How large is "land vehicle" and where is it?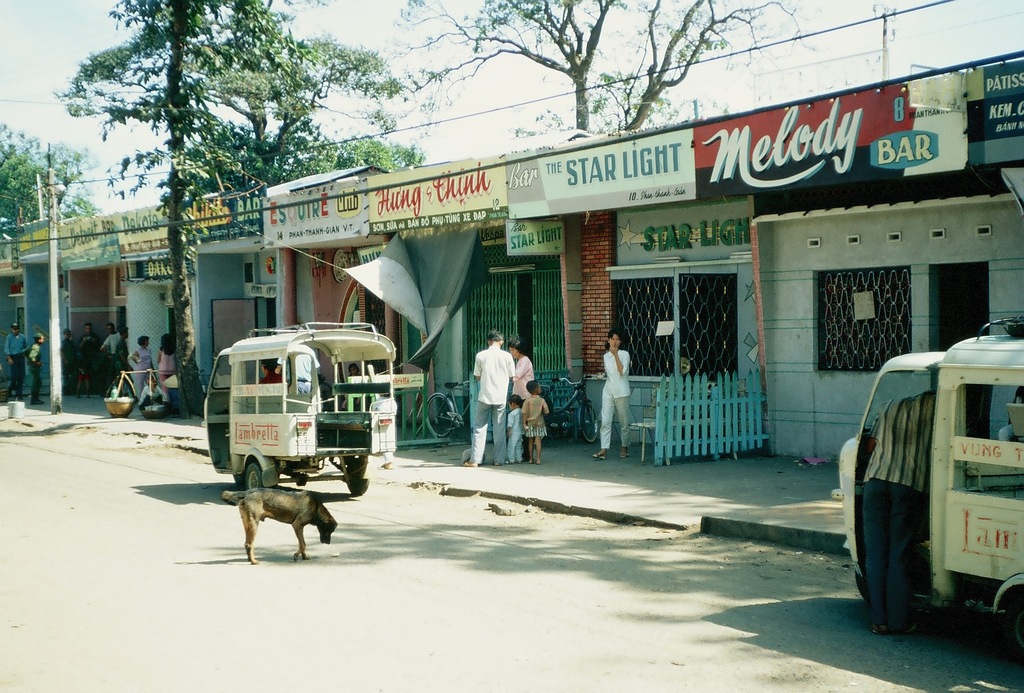
Bounding box: {"x1": 851, "y1": 326, "x2": 1016, "y2": 630}.
